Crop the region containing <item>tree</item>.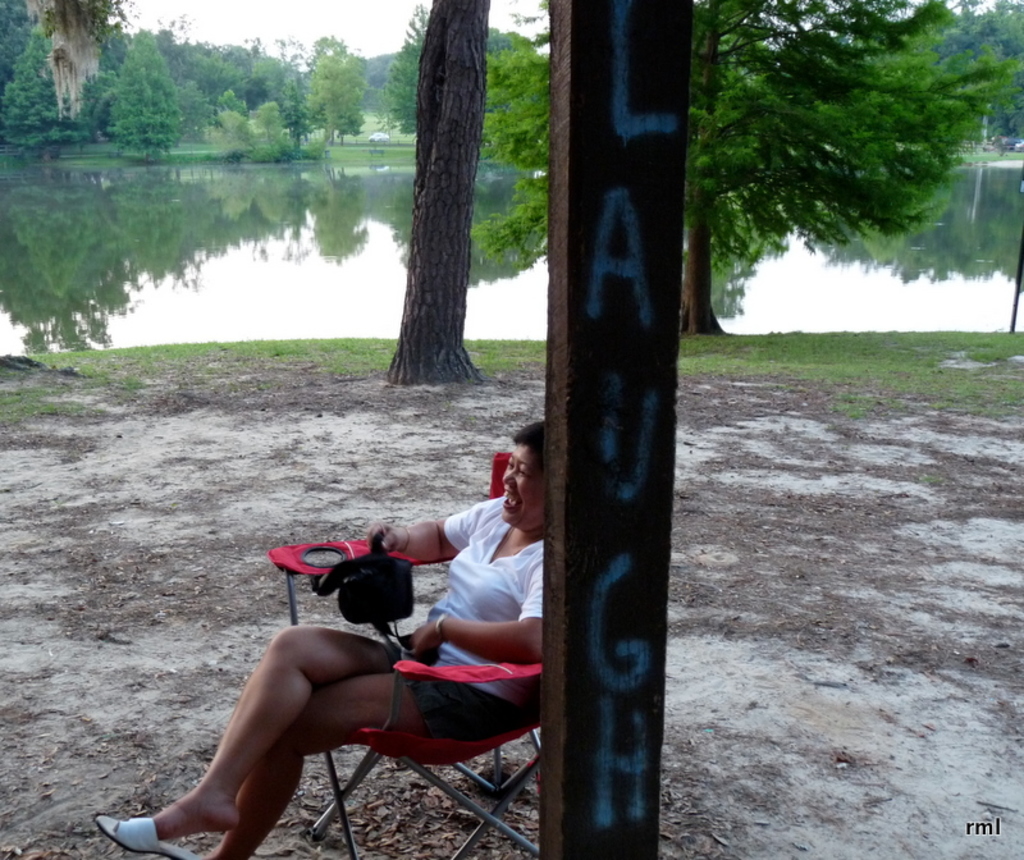
Crop region: 204:93:253:163.
